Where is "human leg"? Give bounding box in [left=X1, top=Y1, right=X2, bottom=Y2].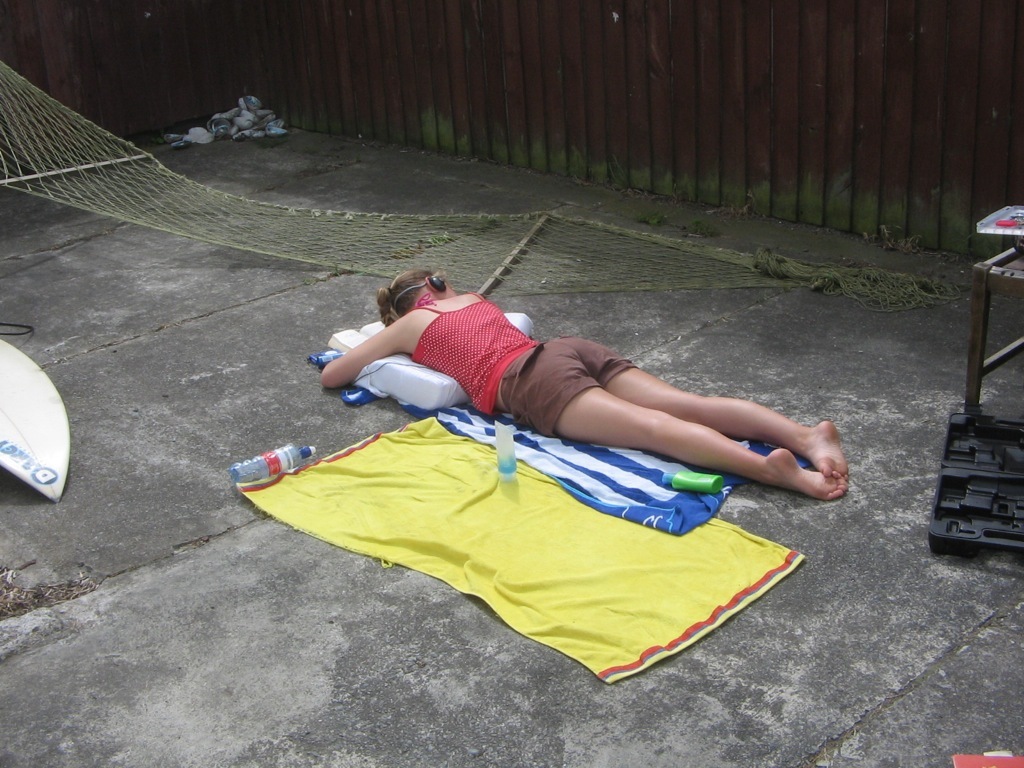
[left=504, top=341, right=847, bottom=503].
